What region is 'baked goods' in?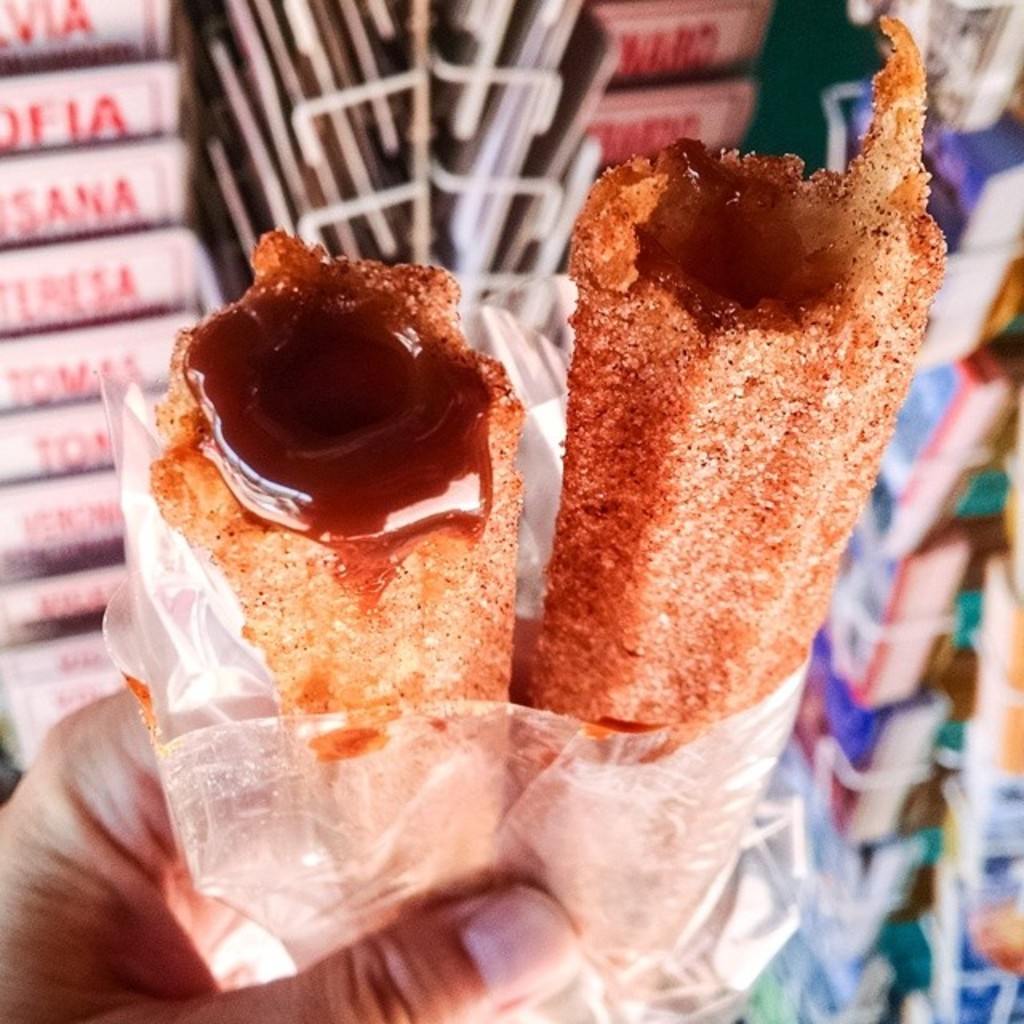
box=[146, 227, 523, 752].
